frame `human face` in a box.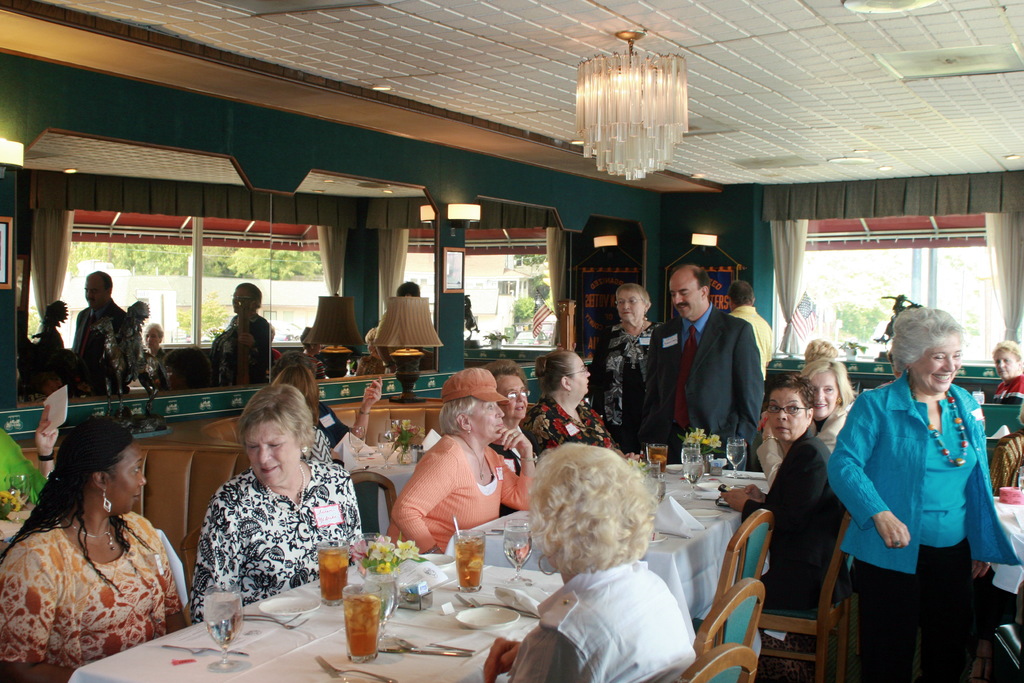
bbox=[570, 353, 590, 396].
